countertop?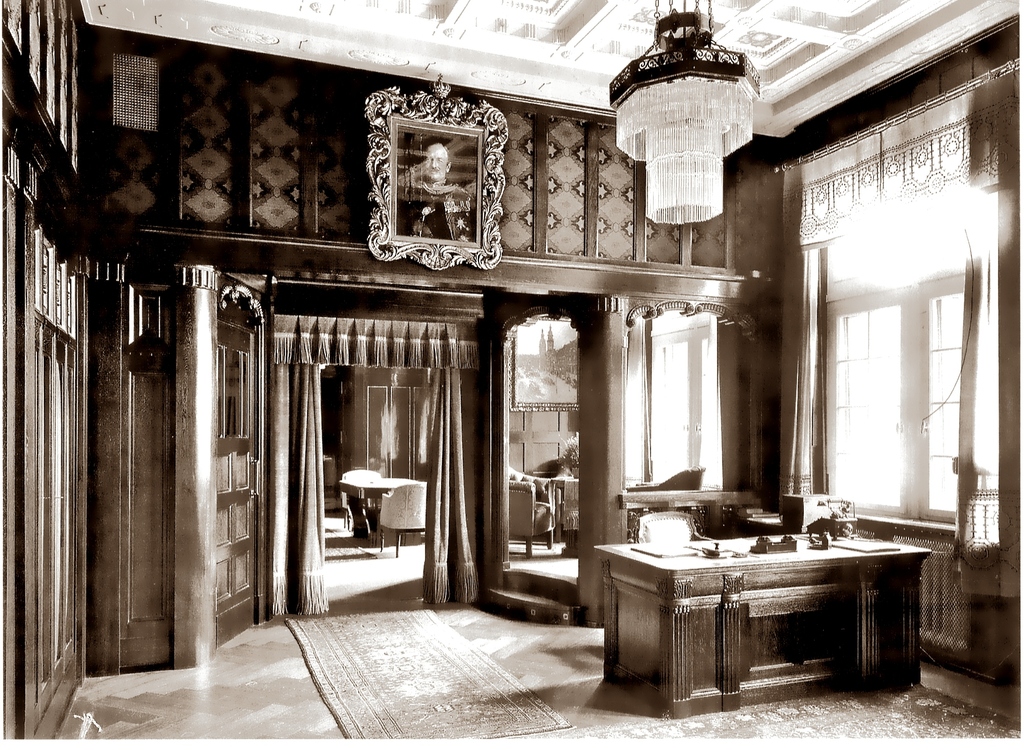
<bbox>582, 529, 932, 713</bbox>
